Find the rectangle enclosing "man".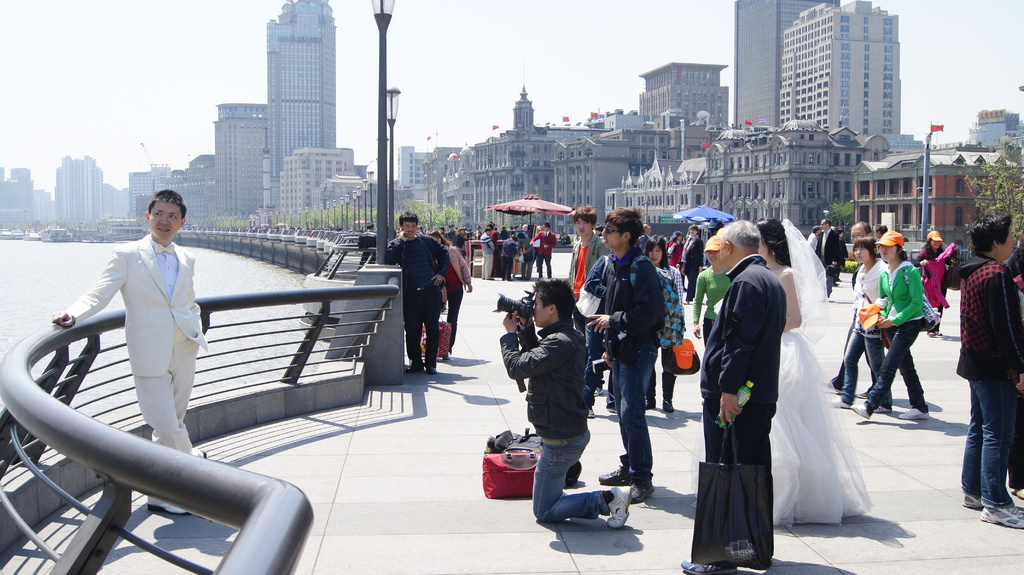
(449,223,457,245).
